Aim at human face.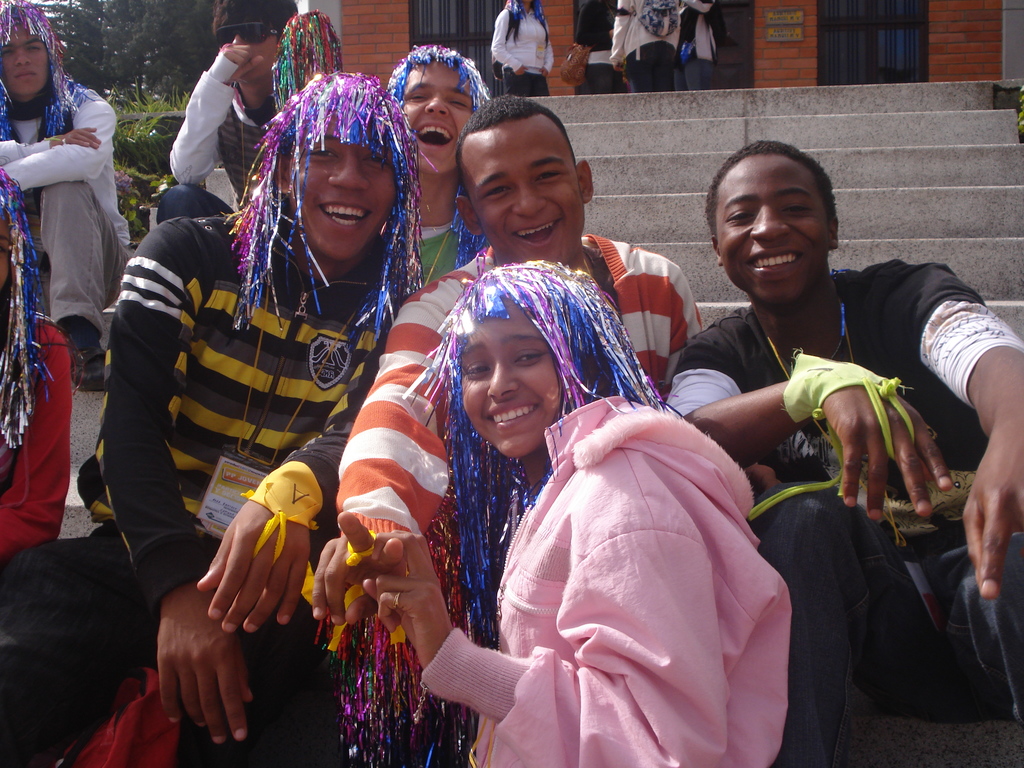
Aimed at x1=457 y1=298 x2=562 y2=452.
